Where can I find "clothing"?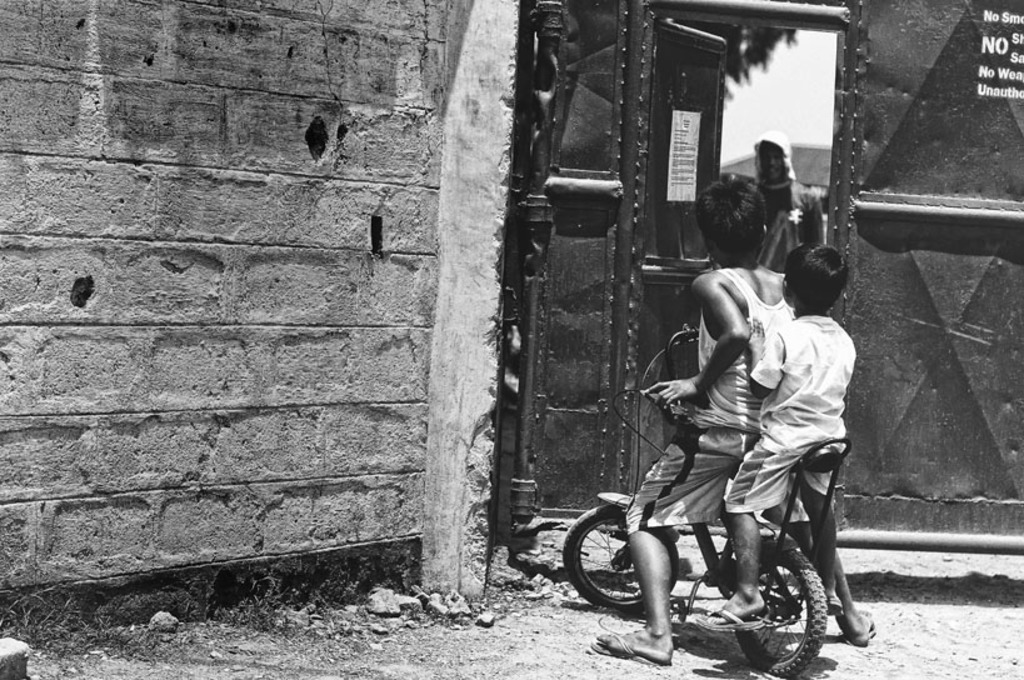
You can find it at rect(628, 253, 805, 526).
